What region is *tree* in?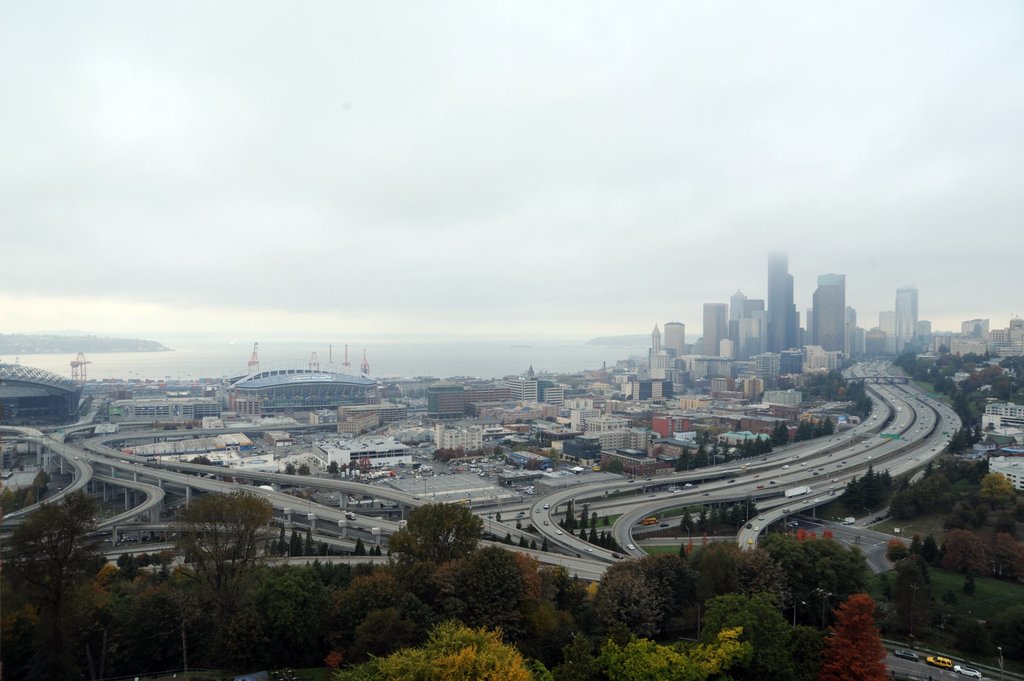
select_region(159, 422, 168, 429).
